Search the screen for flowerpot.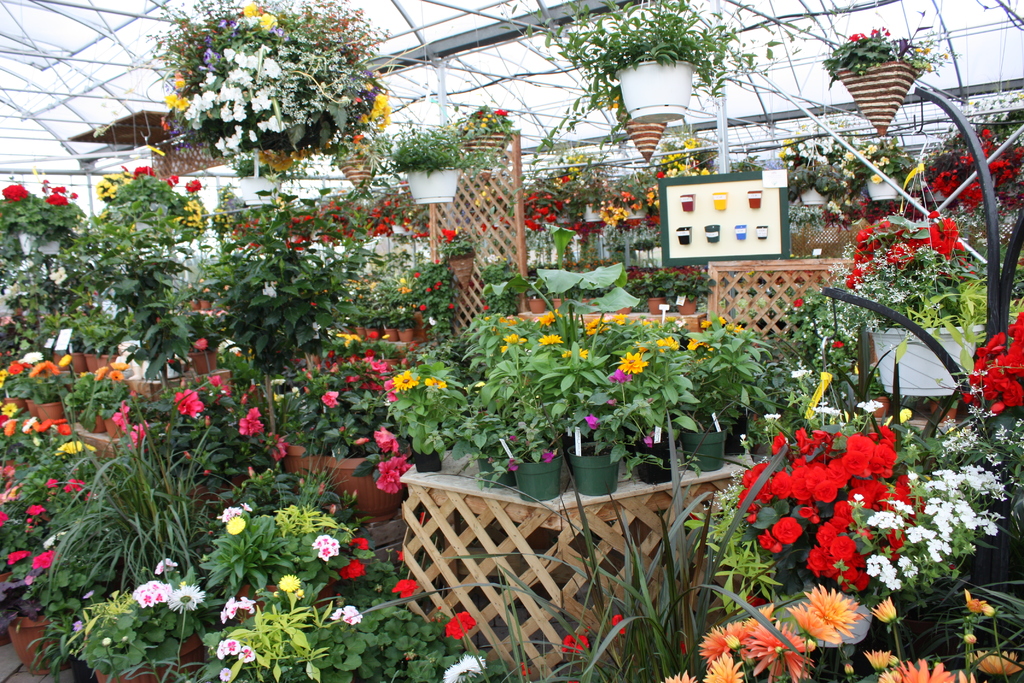
Found at detection(94, 630, 206, 682).
